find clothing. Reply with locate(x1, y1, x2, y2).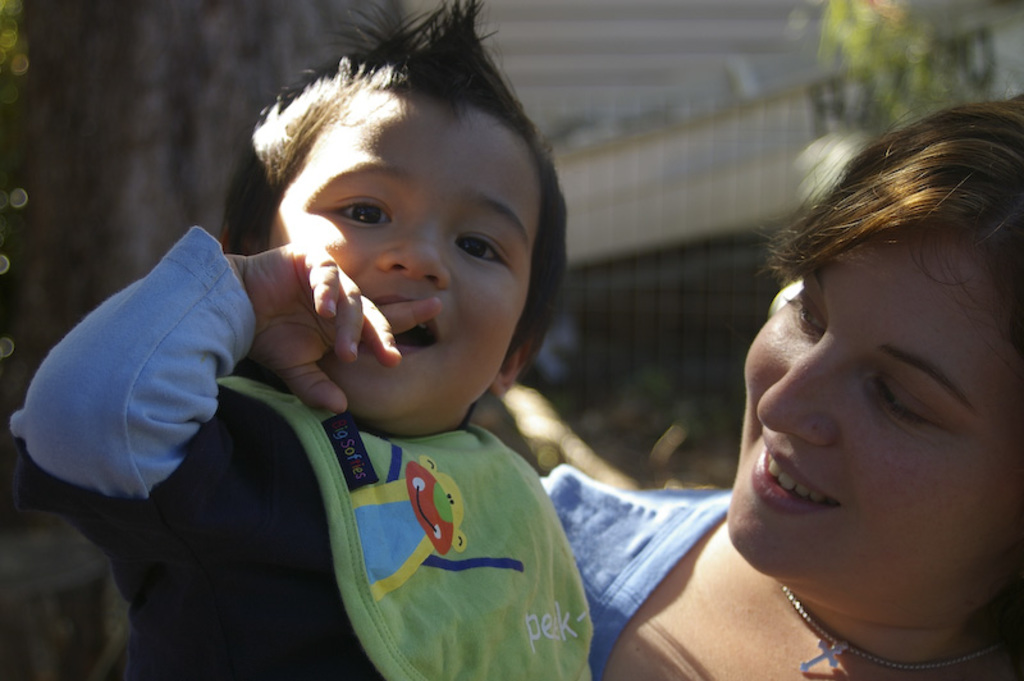
locate(0, 205, 595, 680).
